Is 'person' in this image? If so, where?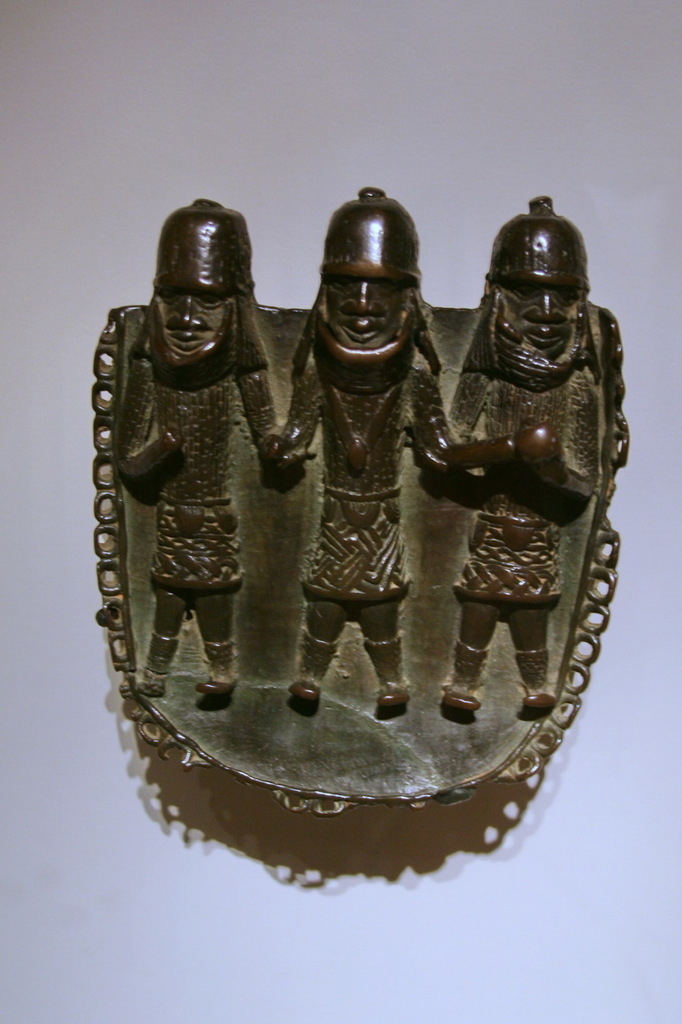
Yes, at BBox(102, 170, 310, 788).
